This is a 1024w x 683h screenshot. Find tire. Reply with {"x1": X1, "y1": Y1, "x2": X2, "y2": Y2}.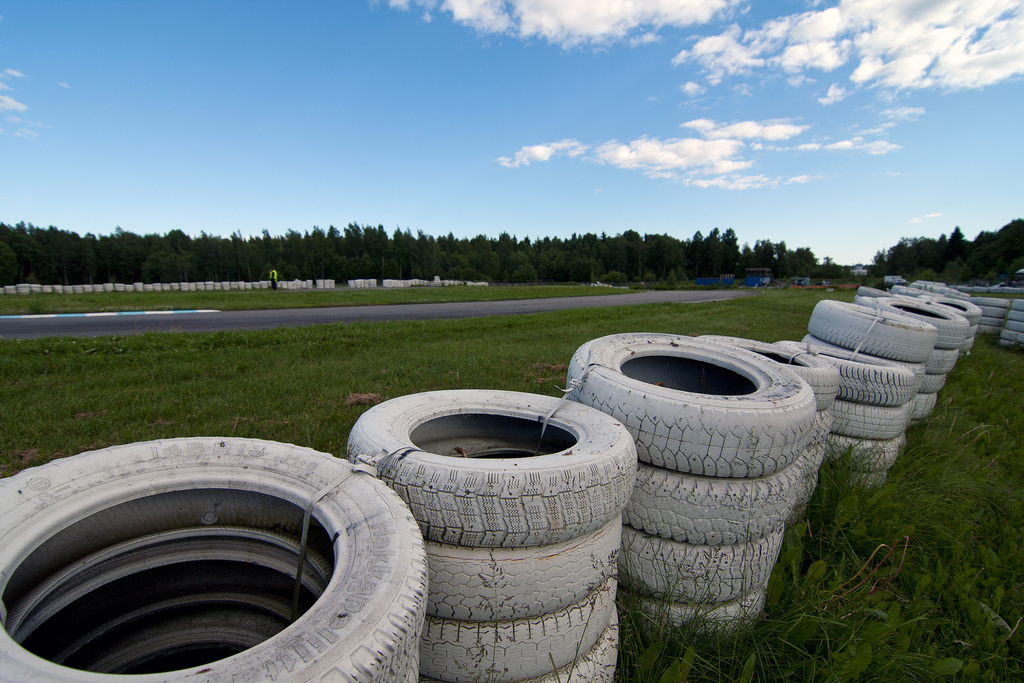
{"x1": 426, "y1": 559, "x2": 621, "y2": 678}.
